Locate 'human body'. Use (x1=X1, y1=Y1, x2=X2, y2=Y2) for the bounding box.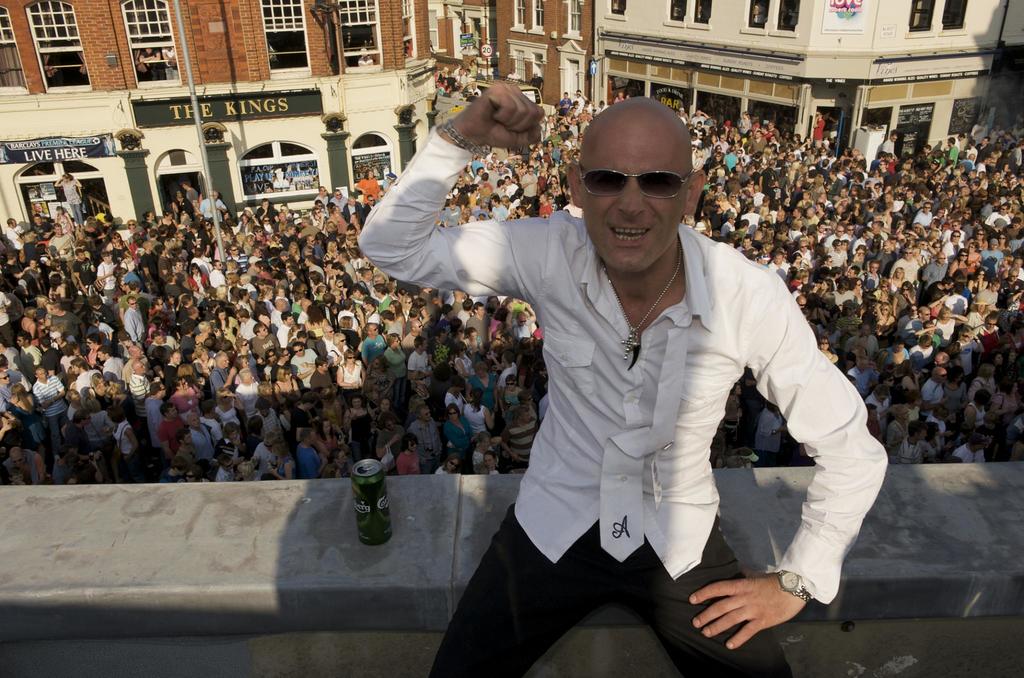
(x1=751, y1=406, x2=781, y2=462).
